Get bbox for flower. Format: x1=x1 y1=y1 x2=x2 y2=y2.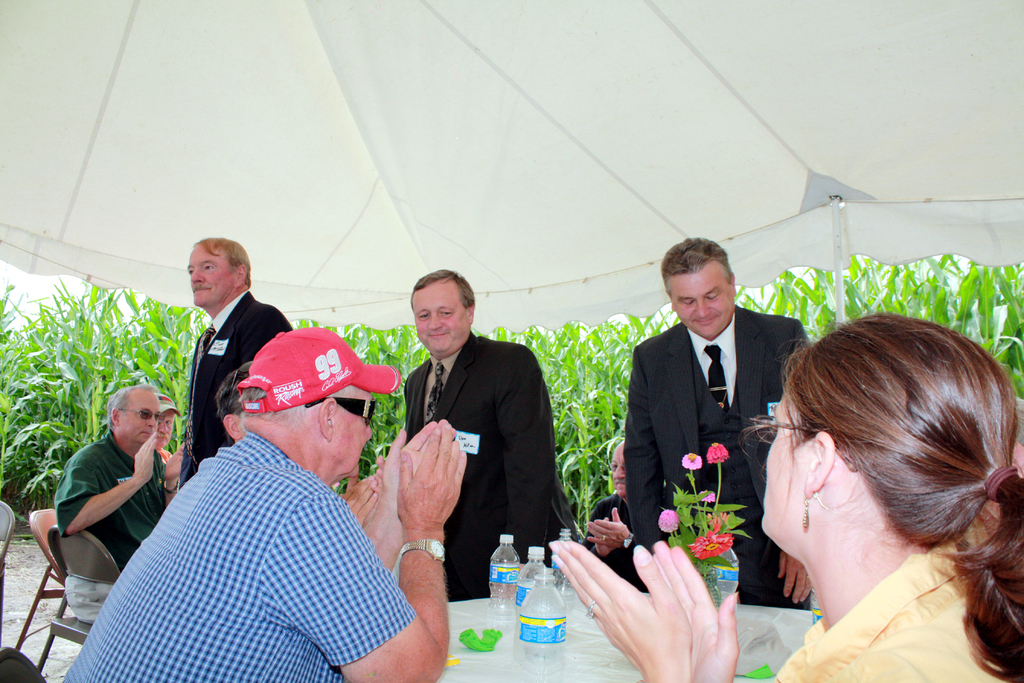
x1=705 y1=508 x2=732 y2=528.
